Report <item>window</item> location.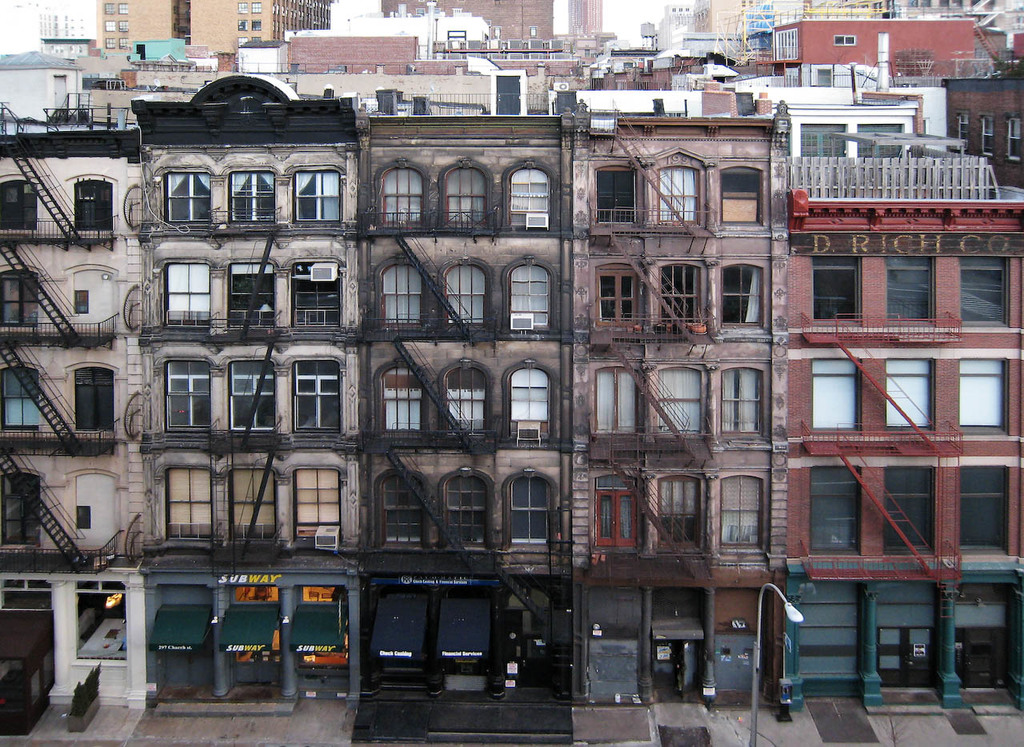
Report: region(716, 252, 771, 335).
